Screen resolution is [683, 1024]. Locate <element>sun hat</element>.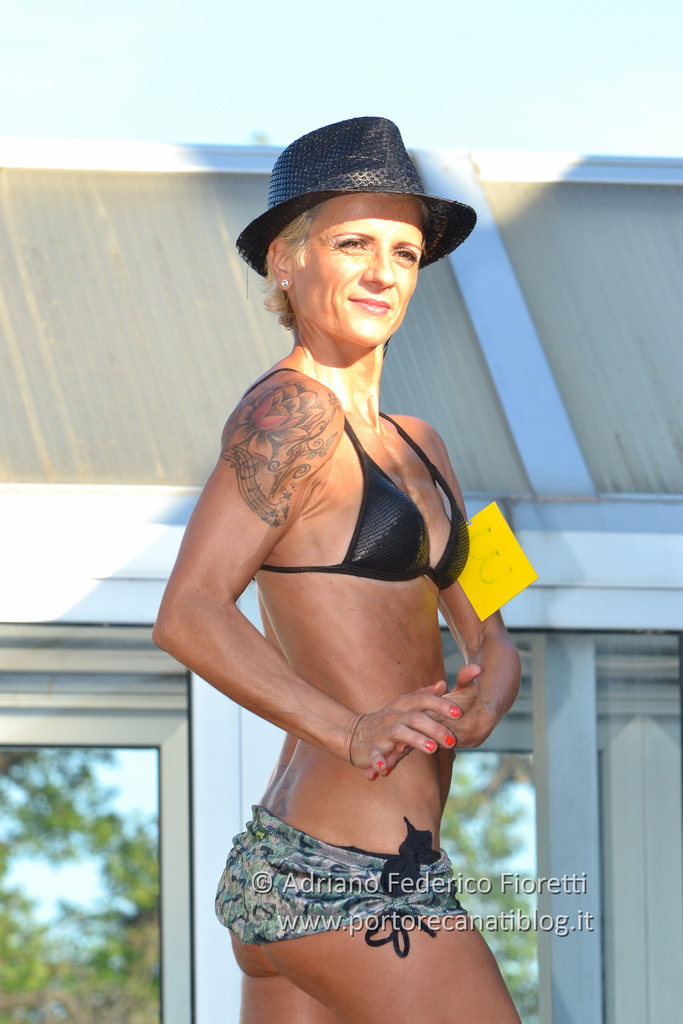
(x1=234, y1=115, x2=482, y2=278).
